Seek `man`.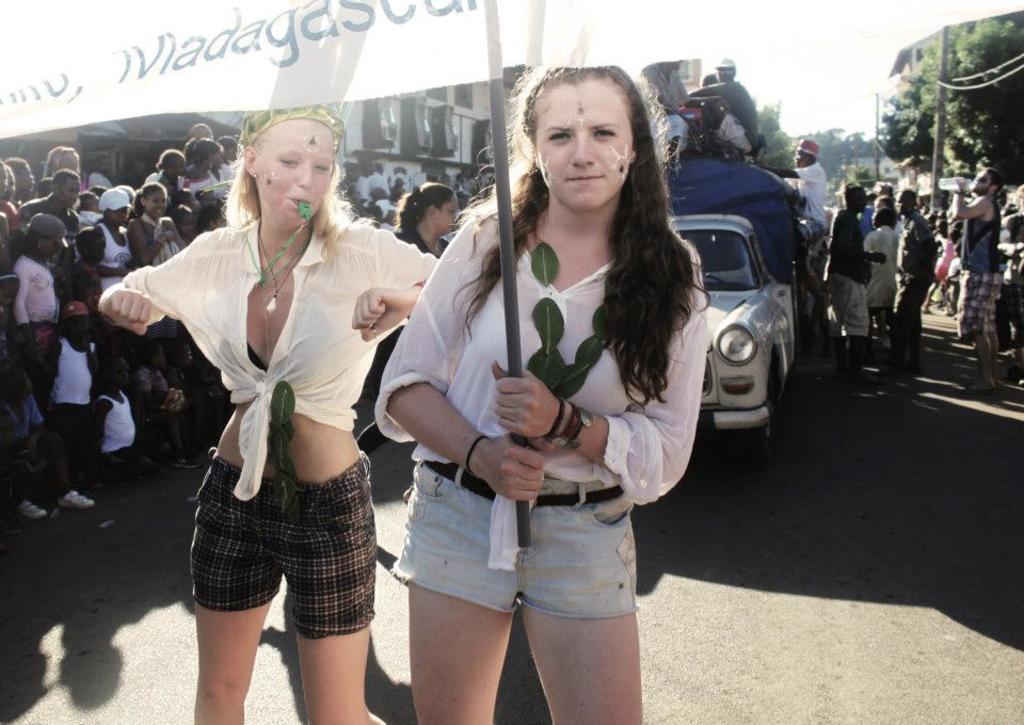
[left=641, top=59, right=729, bottom=126].
